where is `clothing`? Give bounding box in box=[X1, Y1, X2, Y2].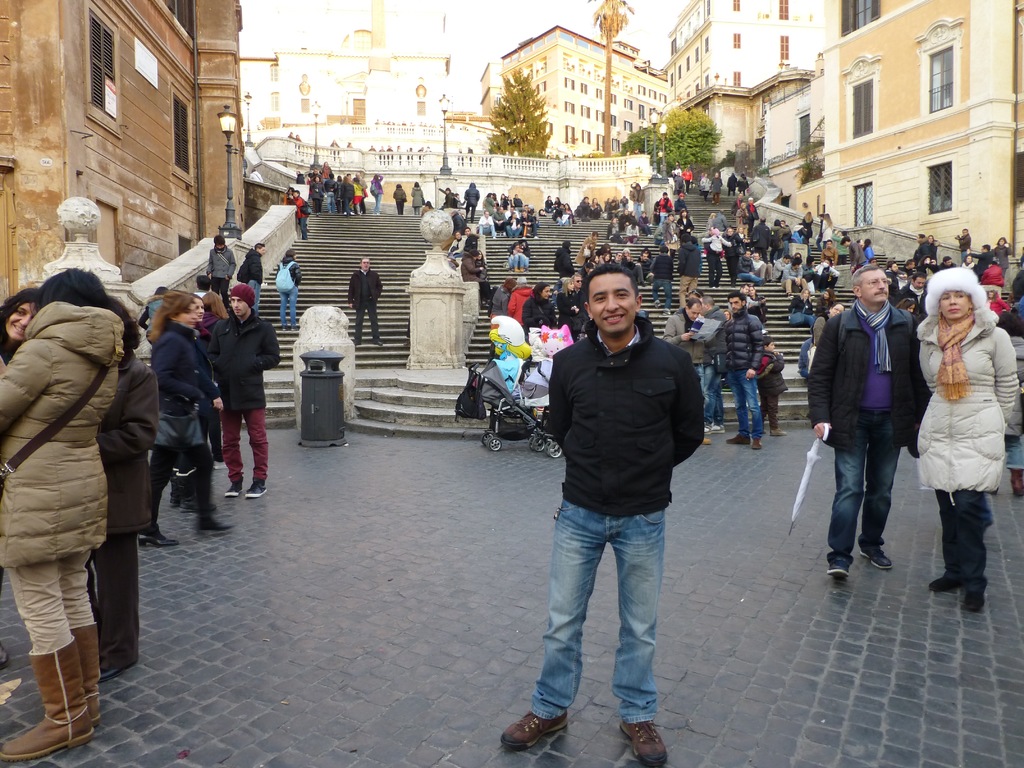
box=[815, 250, 837, 262].
